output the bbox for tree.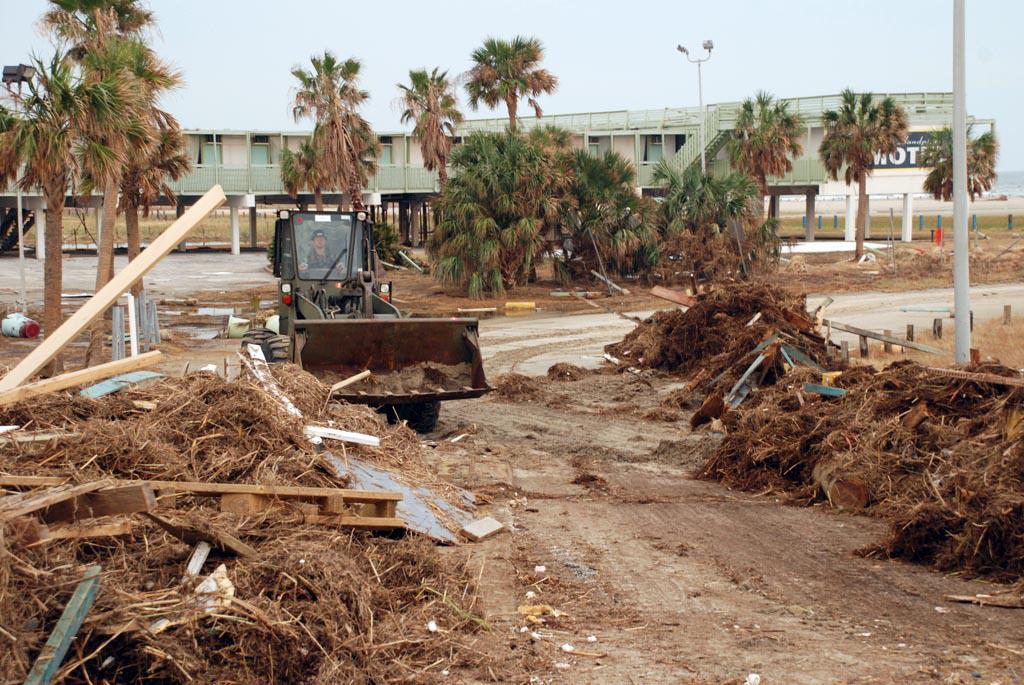
x1=656, y1=156, x2=754, y2=237.
